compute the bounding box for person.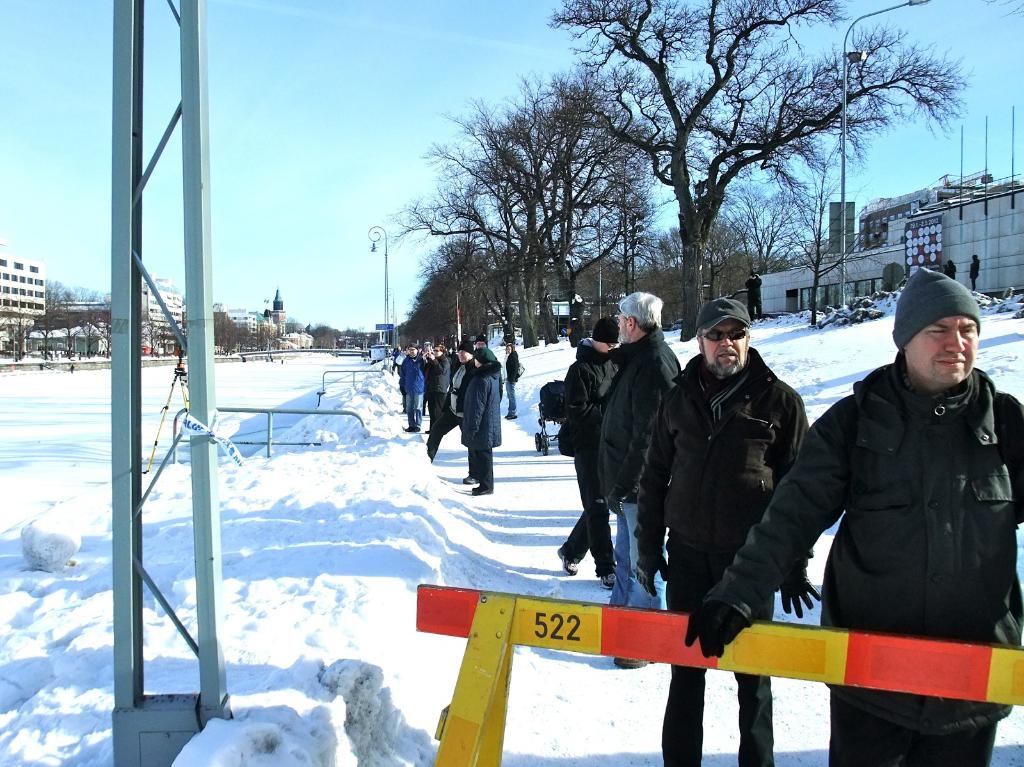
(x1=597, y1=292, x2=680, y2=670).
